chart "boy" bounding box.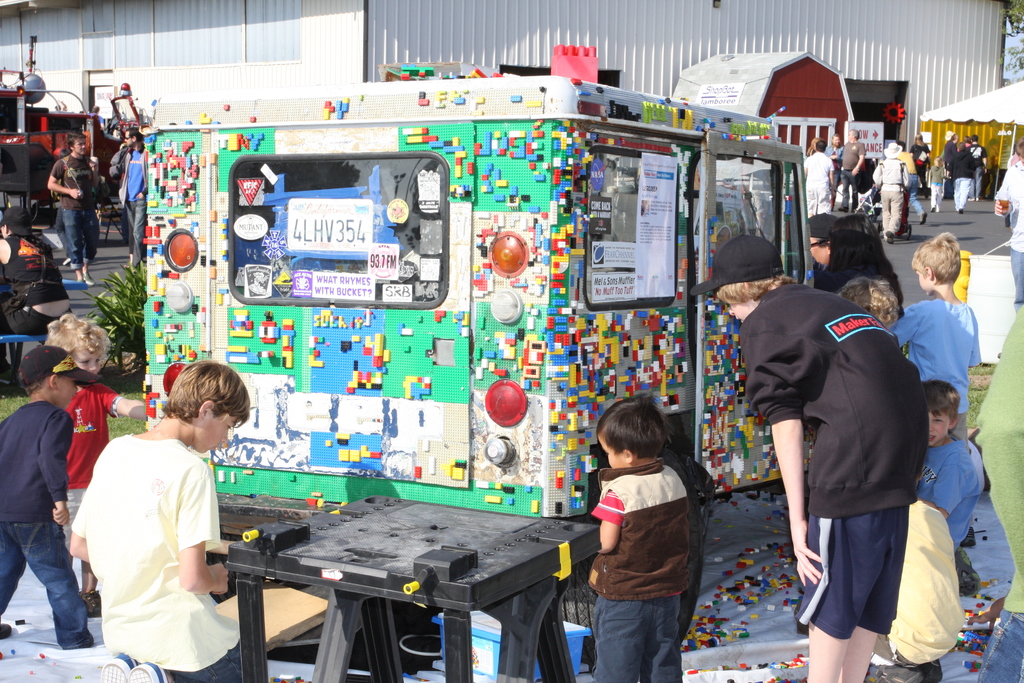
Charted: (x1=0, y1=342, x2=95, y2=652).
